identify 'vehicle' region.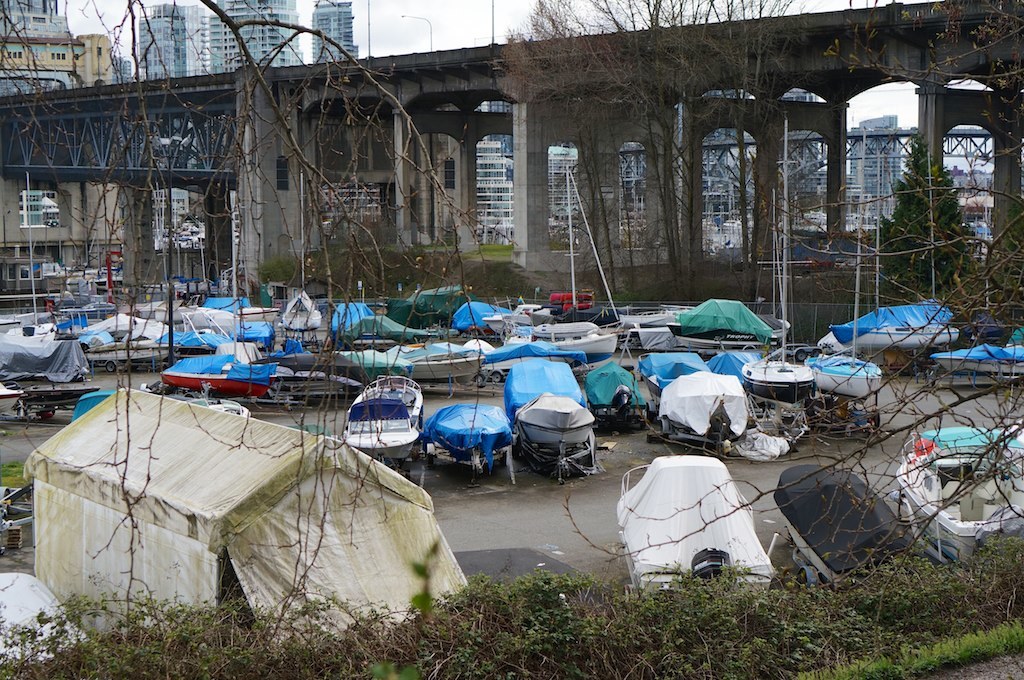
Region: Rect(521, 385, 603, 479).
